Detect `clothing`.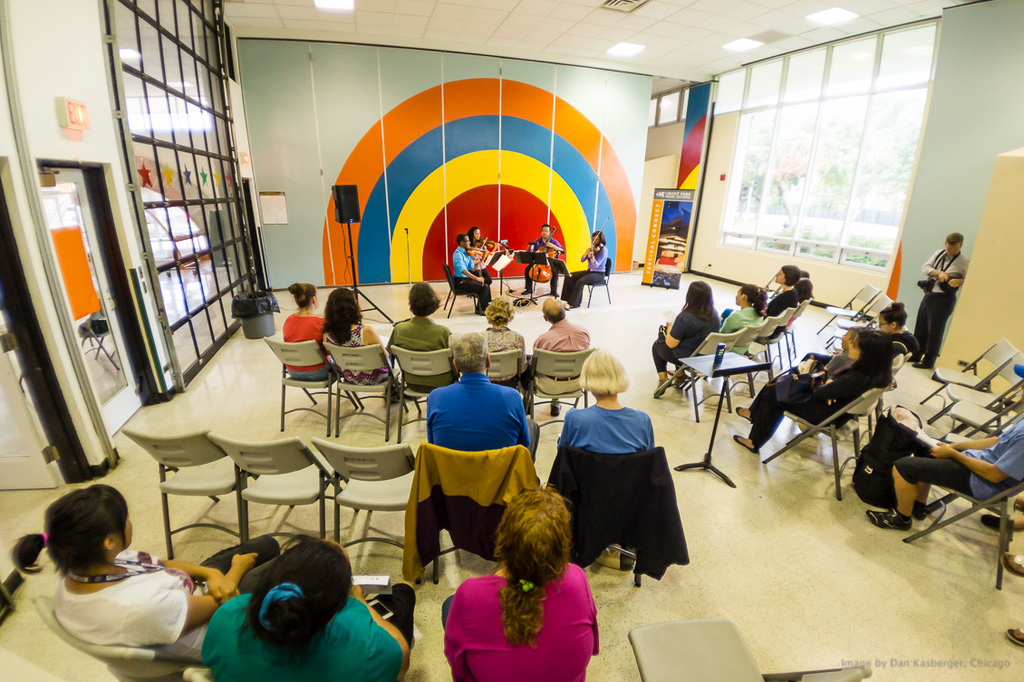
Detected at [559,242,610,311].
